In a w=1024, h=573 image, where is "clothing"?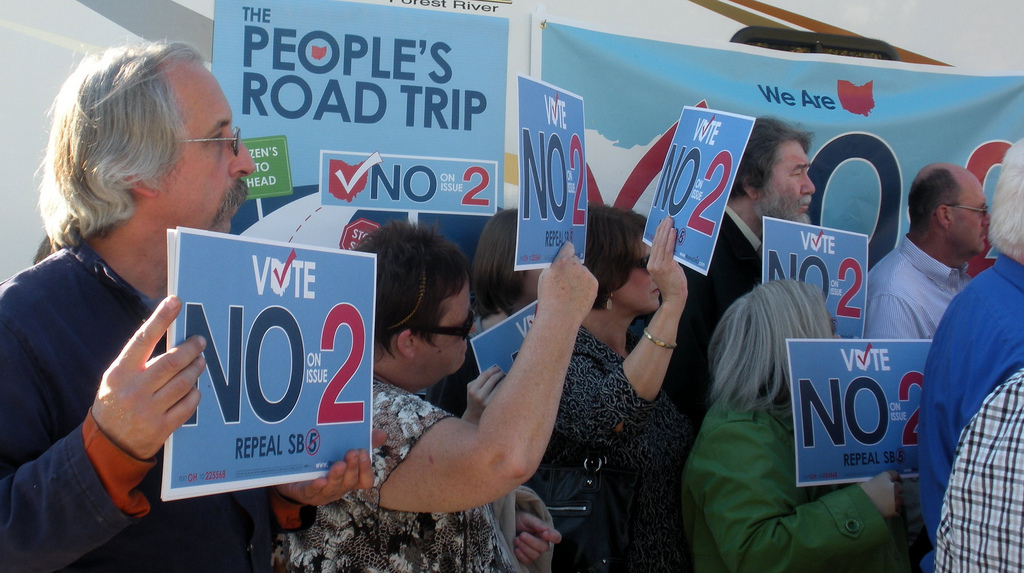
[left=257, top=368, right=540, bottom=572].
